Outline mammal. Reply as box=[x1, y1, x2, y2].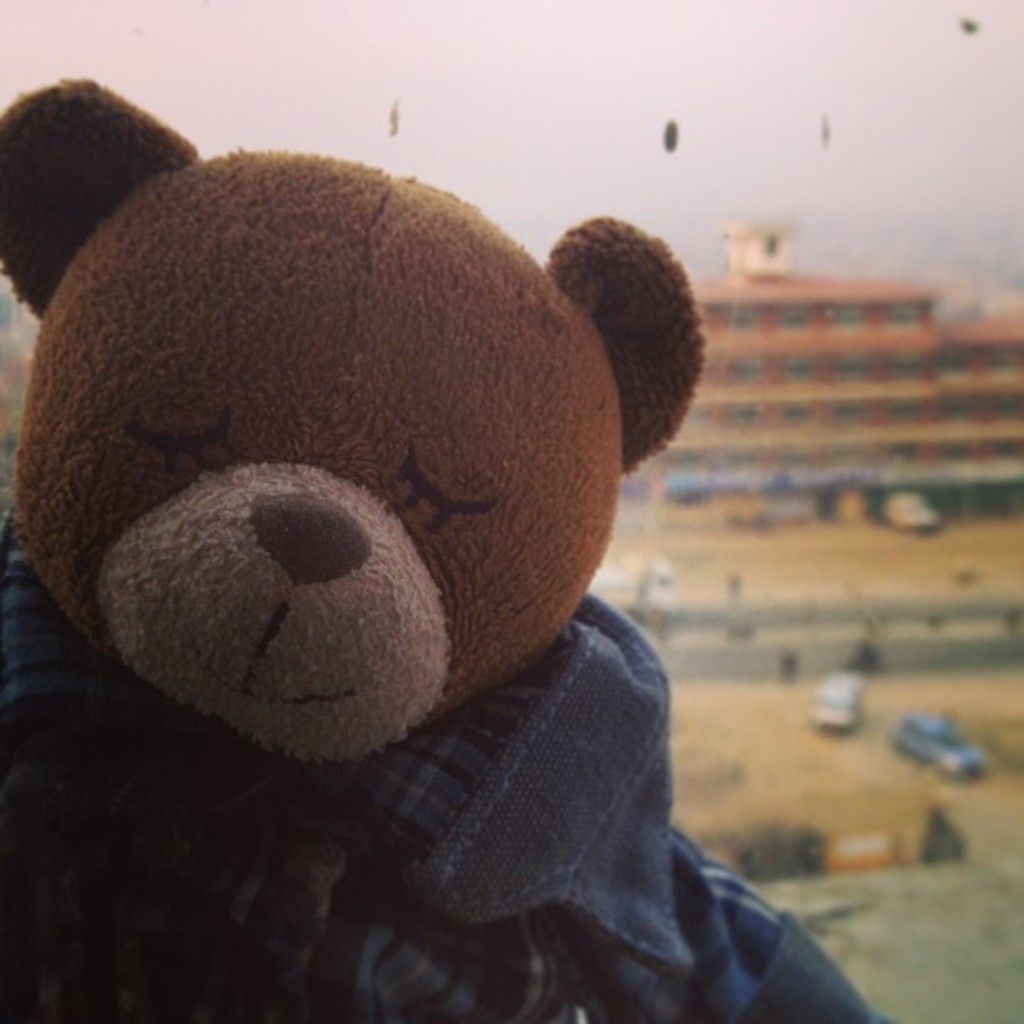
box=[0, 77, 897, 1022].
